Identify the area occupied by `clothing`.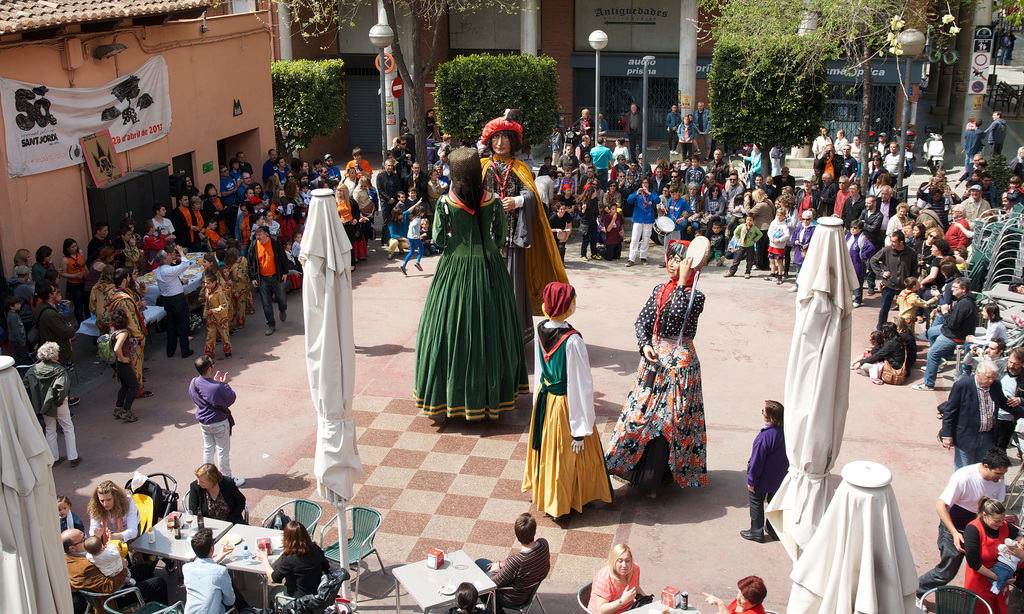
Area: 920:458:1006:593.
